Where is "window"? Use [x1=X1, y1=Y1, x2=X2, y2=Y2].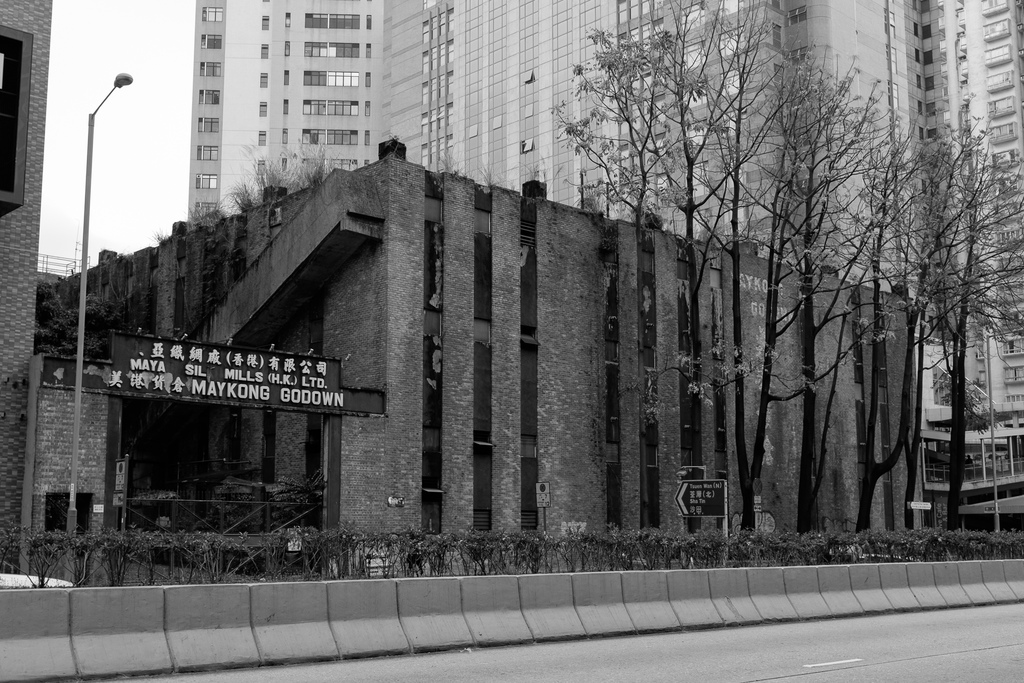
[x1=262, y1=42, x2=269, y2=58].
